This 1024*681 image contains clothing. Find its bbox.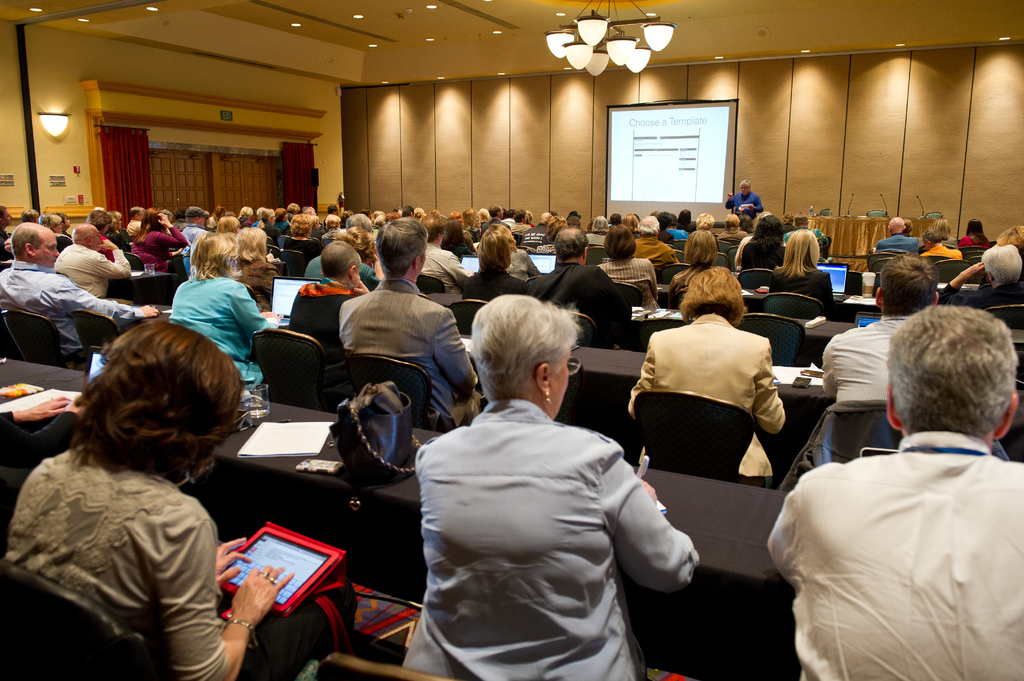
{"left": 631, "top": 235, "right": 678, "bottom": 261}.
